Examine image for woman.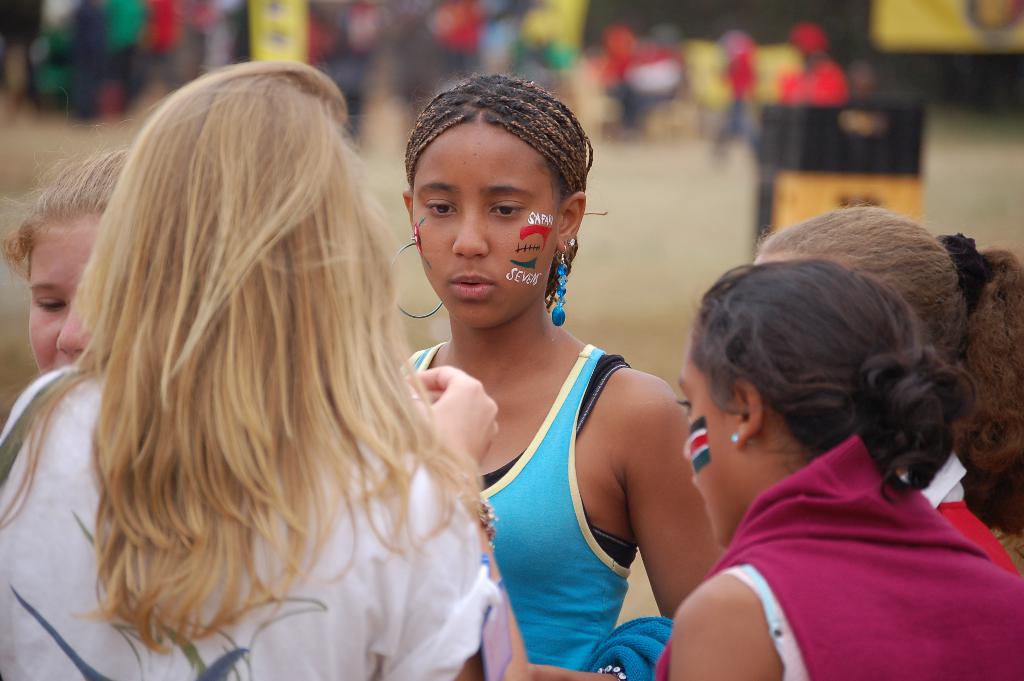
Examination result: rect(394, 67, 740, 680).
